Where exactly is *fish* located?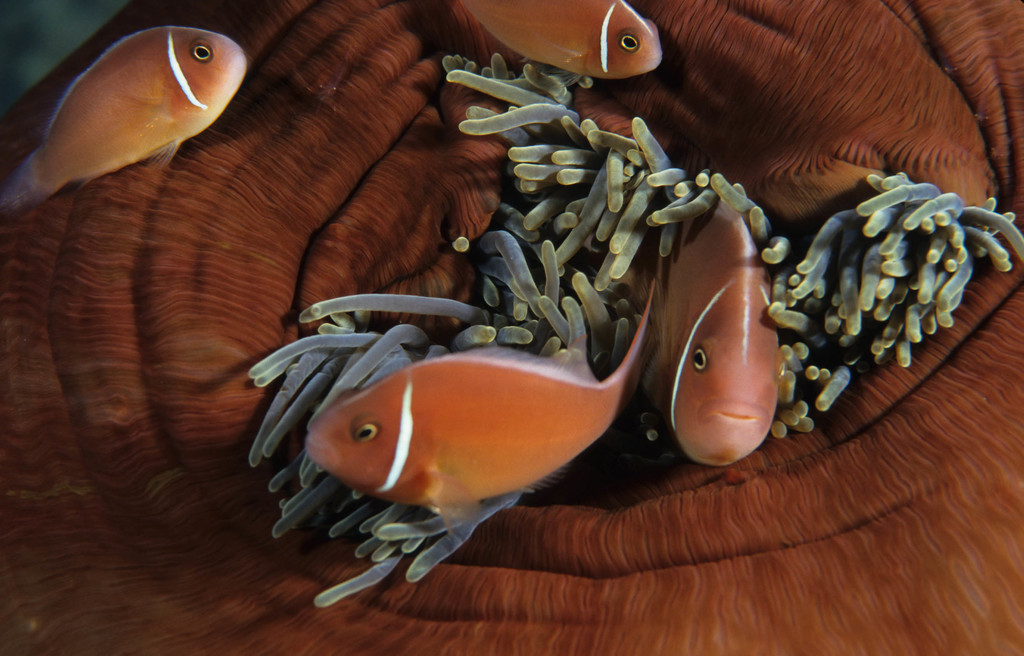
Its bounding box is l=446, t=0, r=673, b=82.
